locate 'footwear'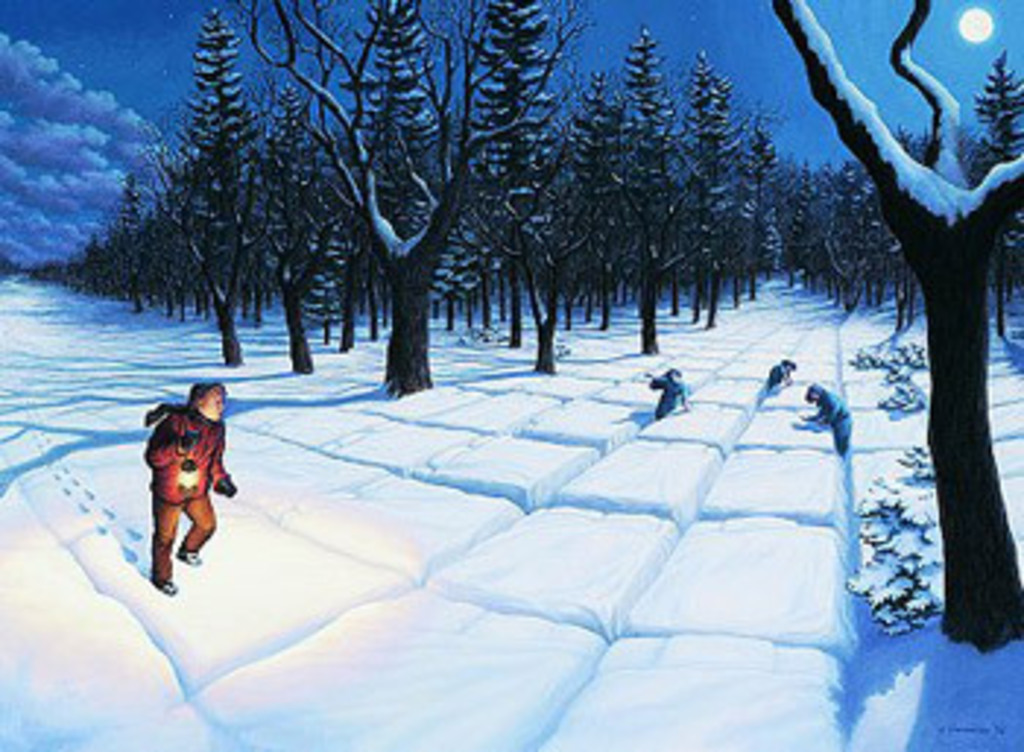
(left=152, top=579, right=178, bottom=597)
